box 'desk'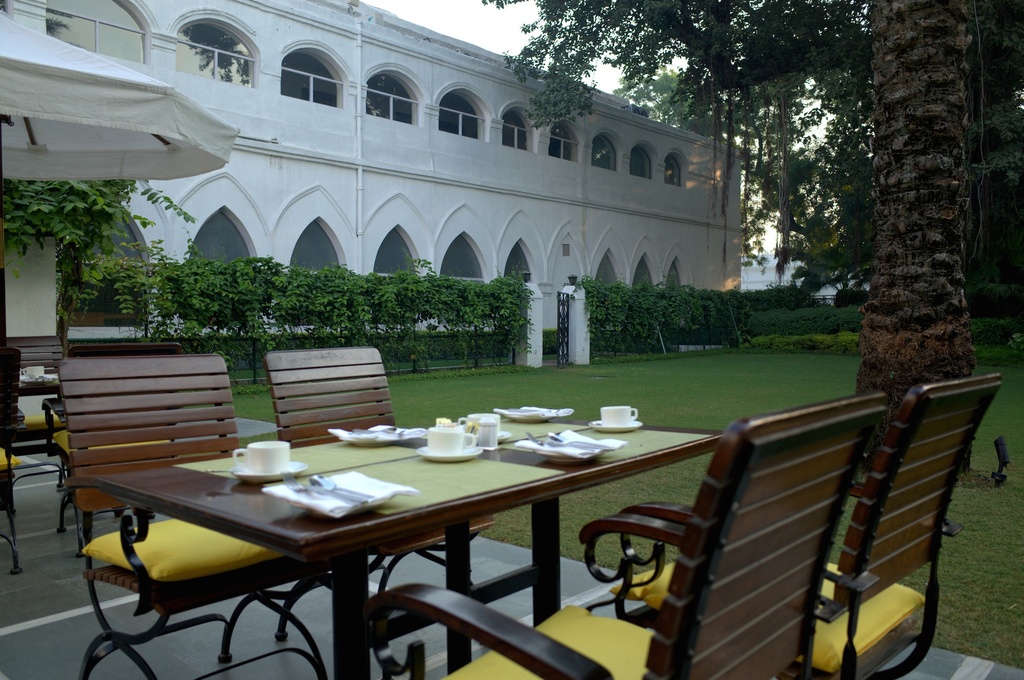
[47,383,615,671]
